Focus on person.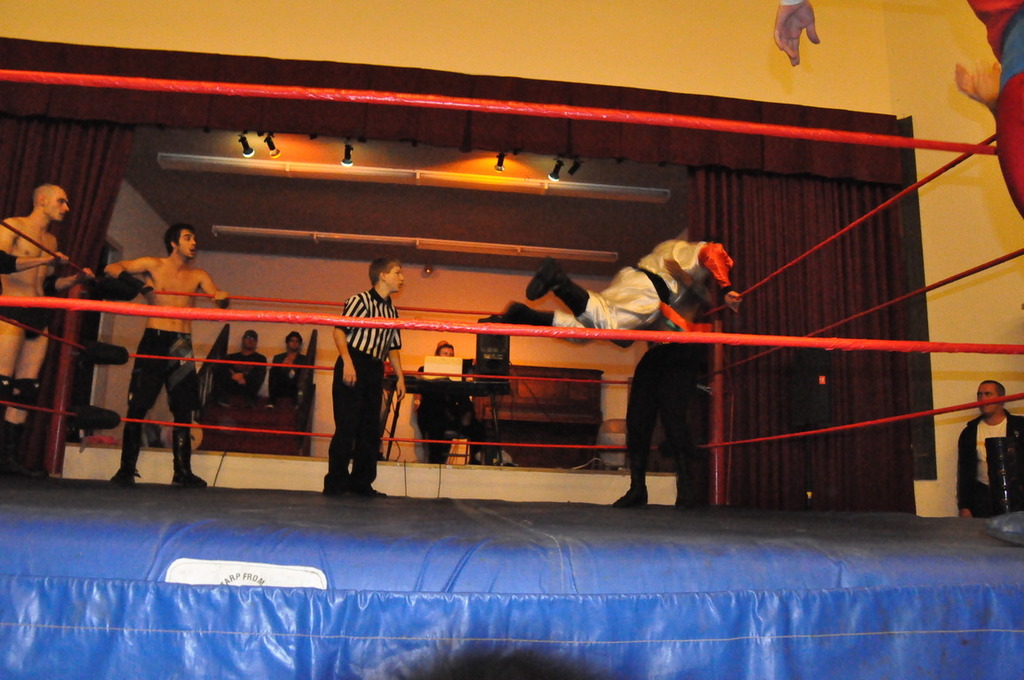
Focused at [606,314,708,510].
